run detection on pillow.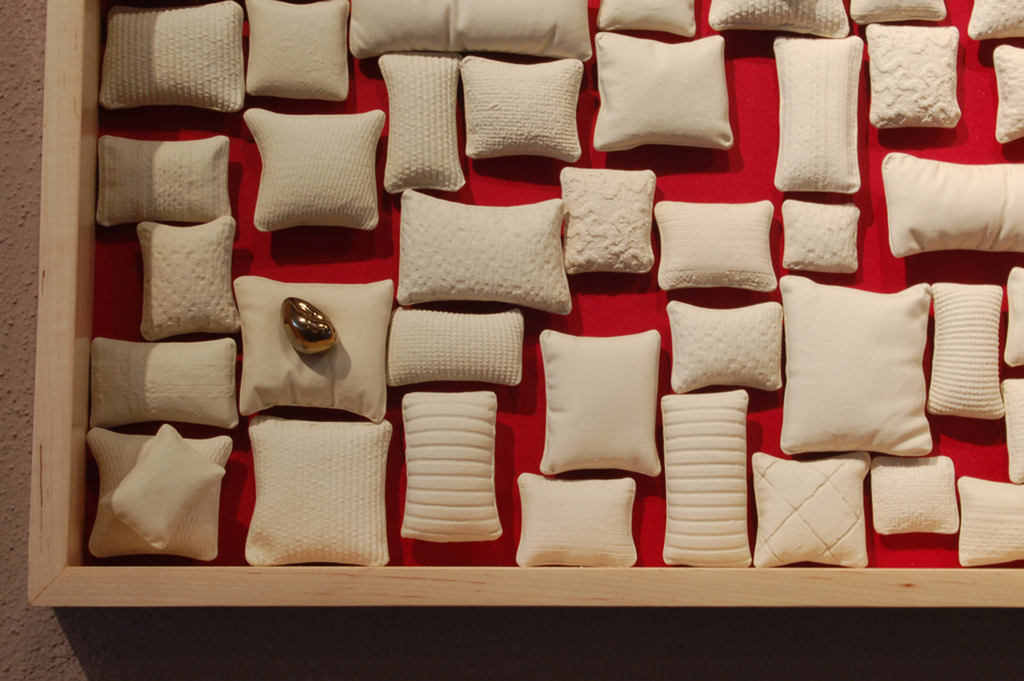
Result: {"left": 920, "top": 274, "right": 1010, "bottom": 419}.
